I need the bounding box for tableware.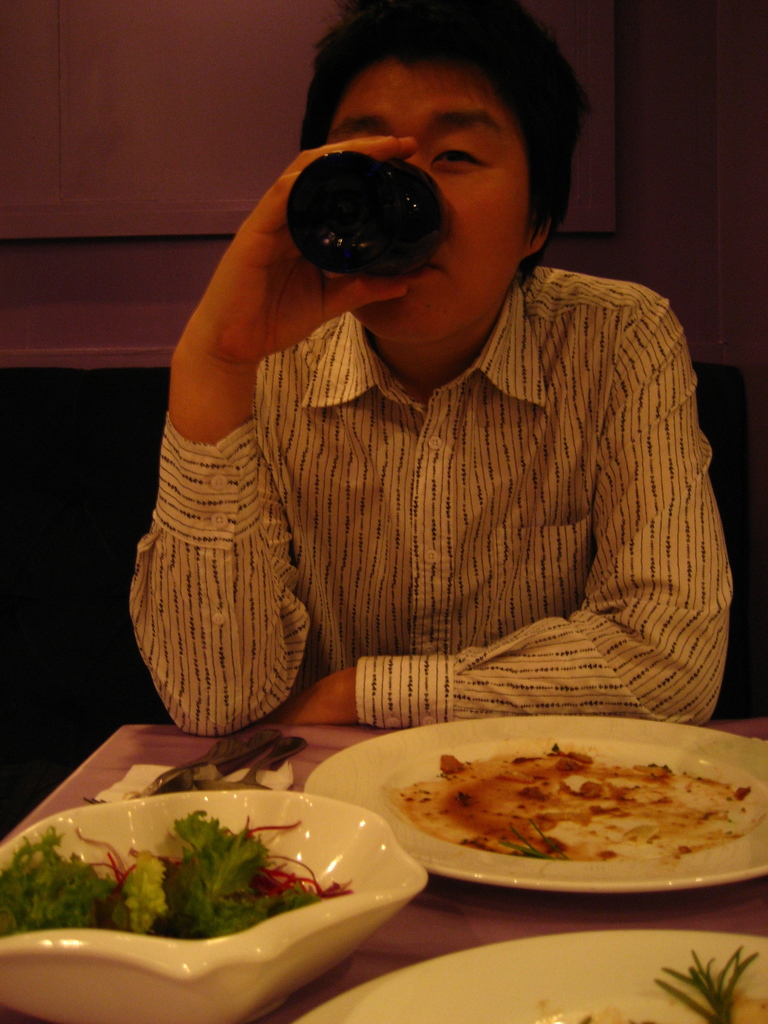
Here it is: (left=2, top=773, right=447, bottom=997).
